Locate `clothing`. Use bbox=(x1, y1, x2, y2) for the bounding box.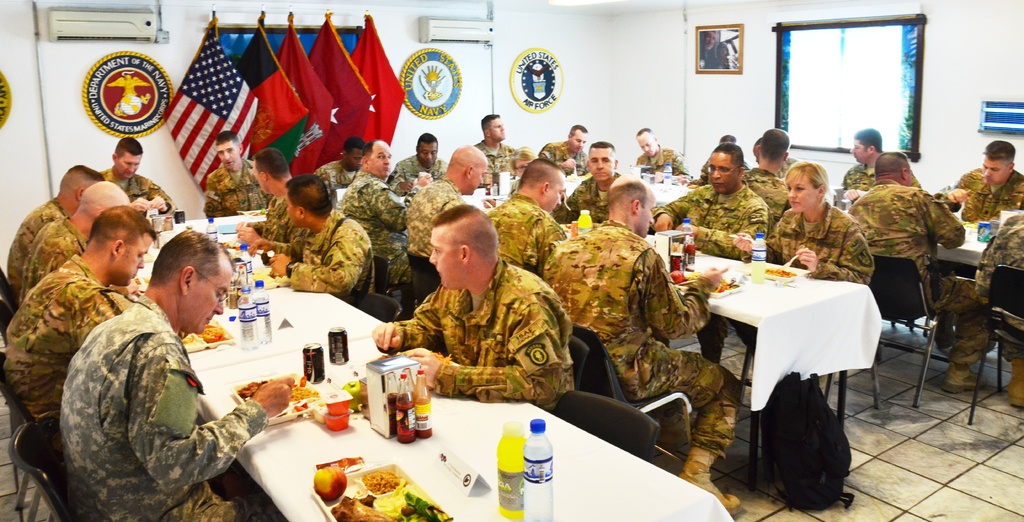
bbox=(392, 153, 445, 194).
